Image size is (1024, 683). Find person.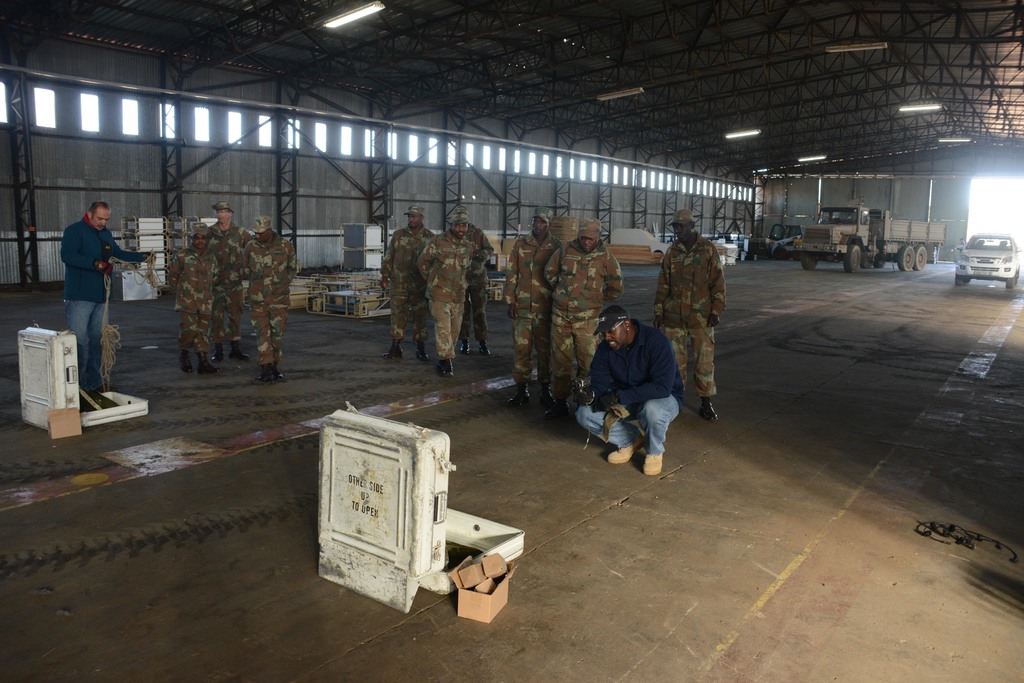
448, 203, 495, 357.
